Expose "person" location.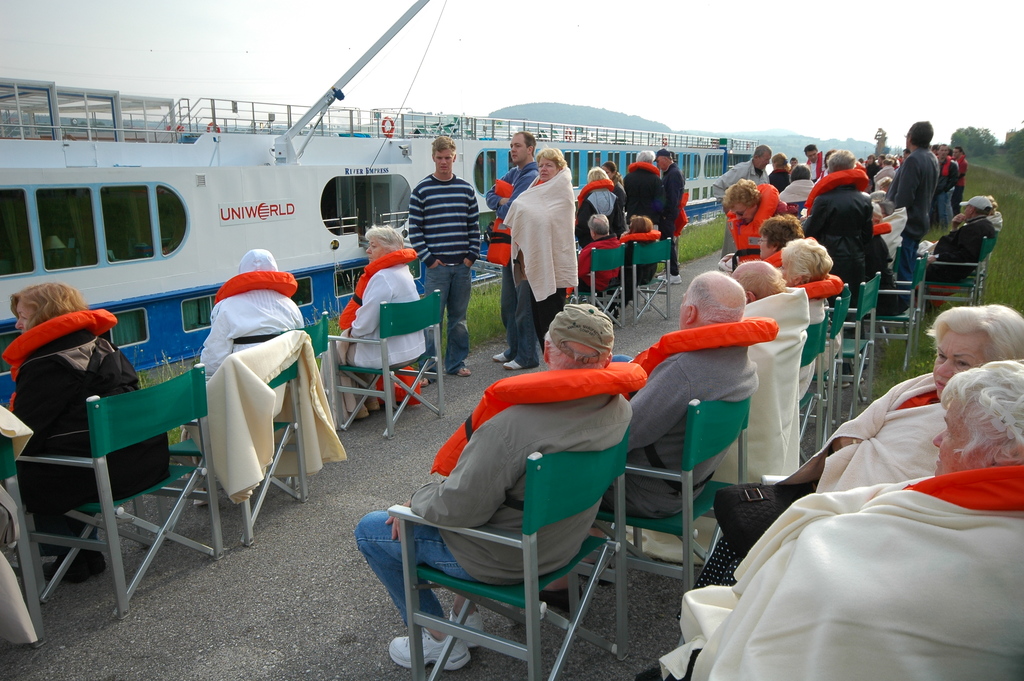
Exposed at rect(13, 284, 194, 575).
